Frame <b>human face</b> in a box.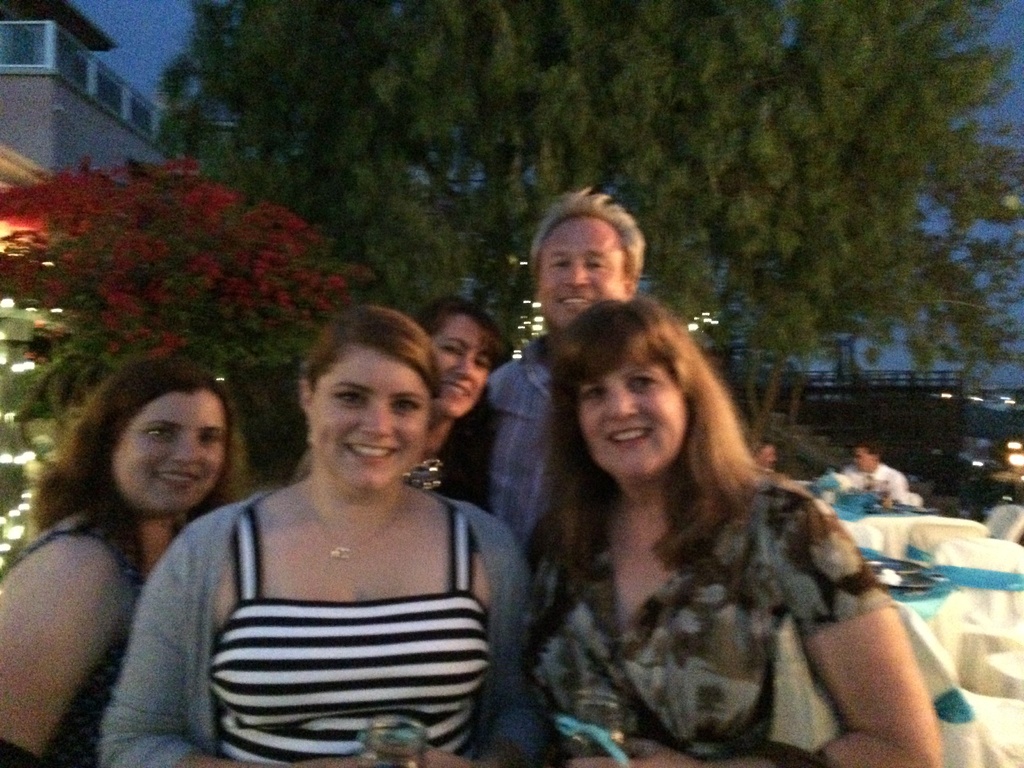
bbox=(535, 213, 630, 325).
